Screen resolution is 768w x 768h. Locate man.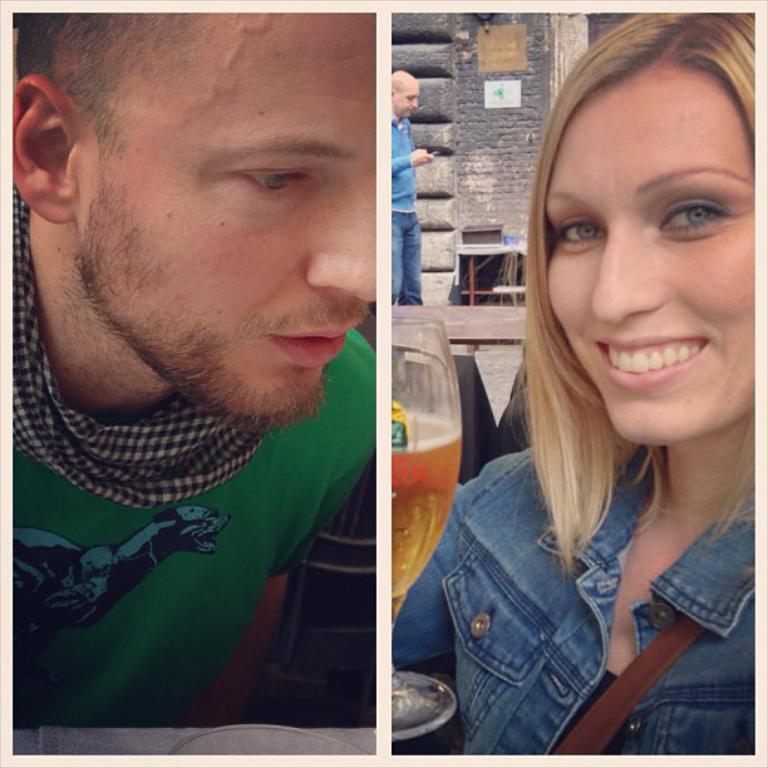
<region>0, 6, 447, 592</region>.
